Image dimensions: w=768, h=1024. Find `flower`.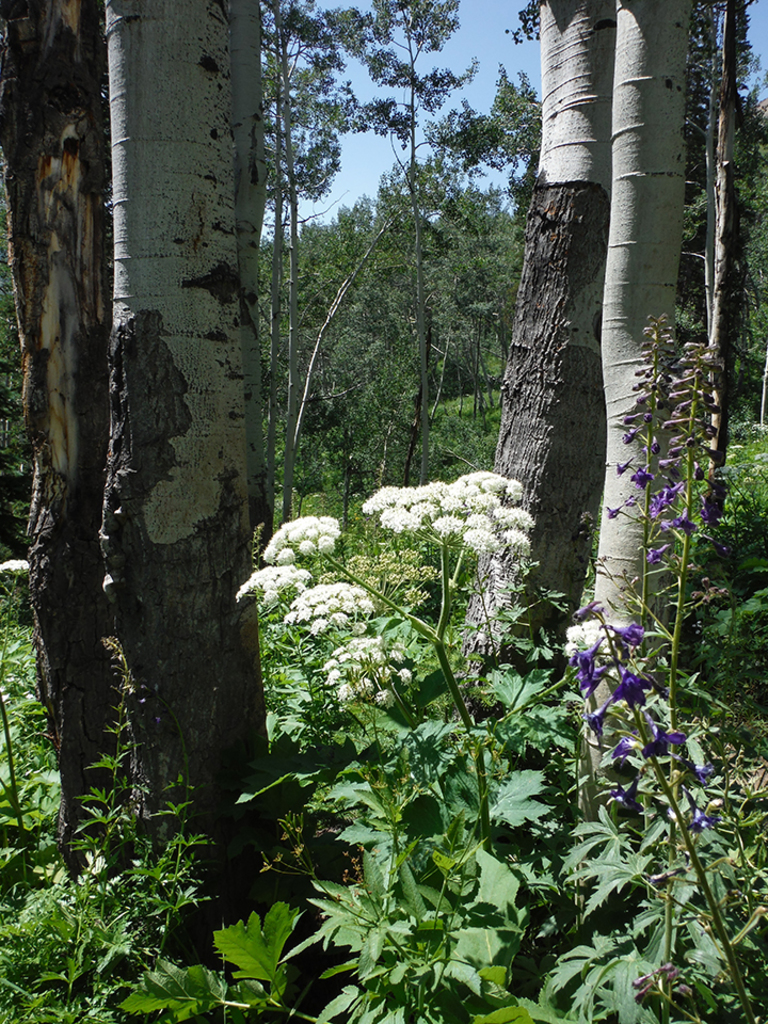
<bbox>38, 770, 65, 787</bbox>.
